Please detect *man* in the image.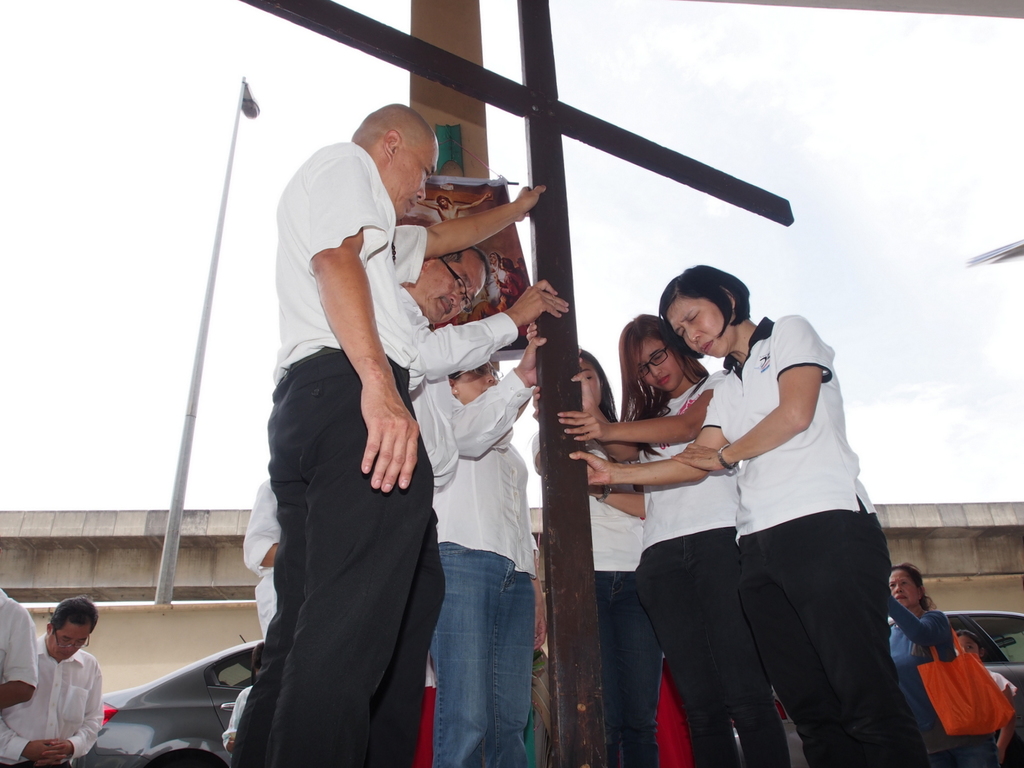
(x1=364, y1=232, x2=570, y2=767).
